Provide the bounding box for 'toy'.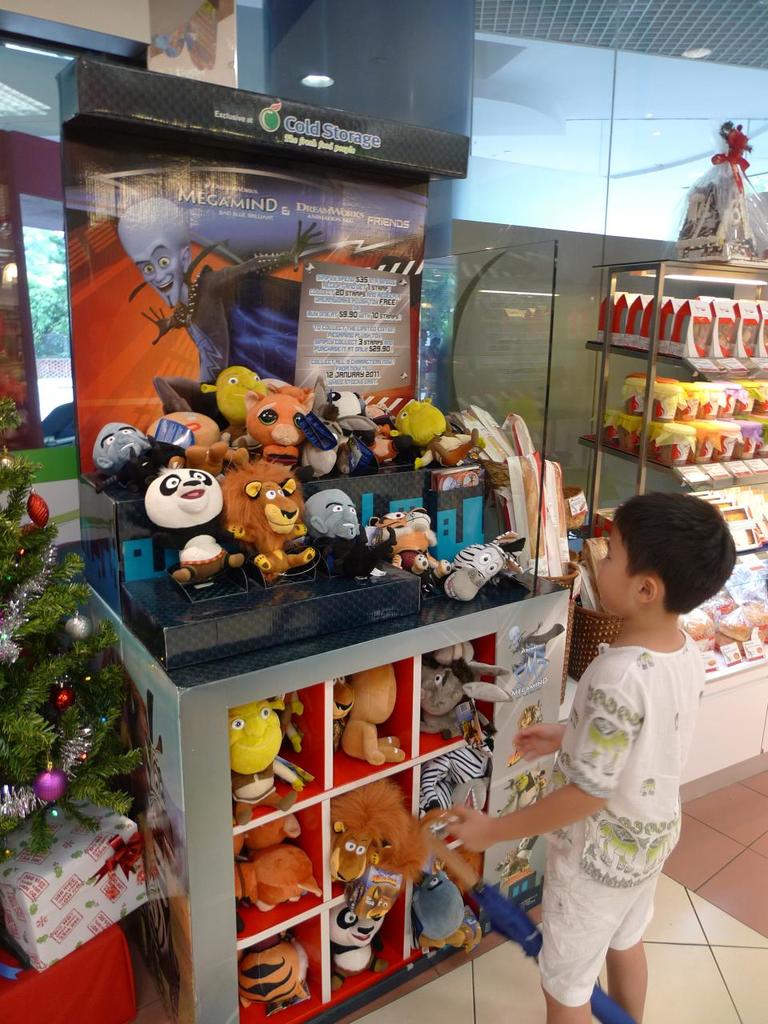
detection(329, 682, 357, 753).
